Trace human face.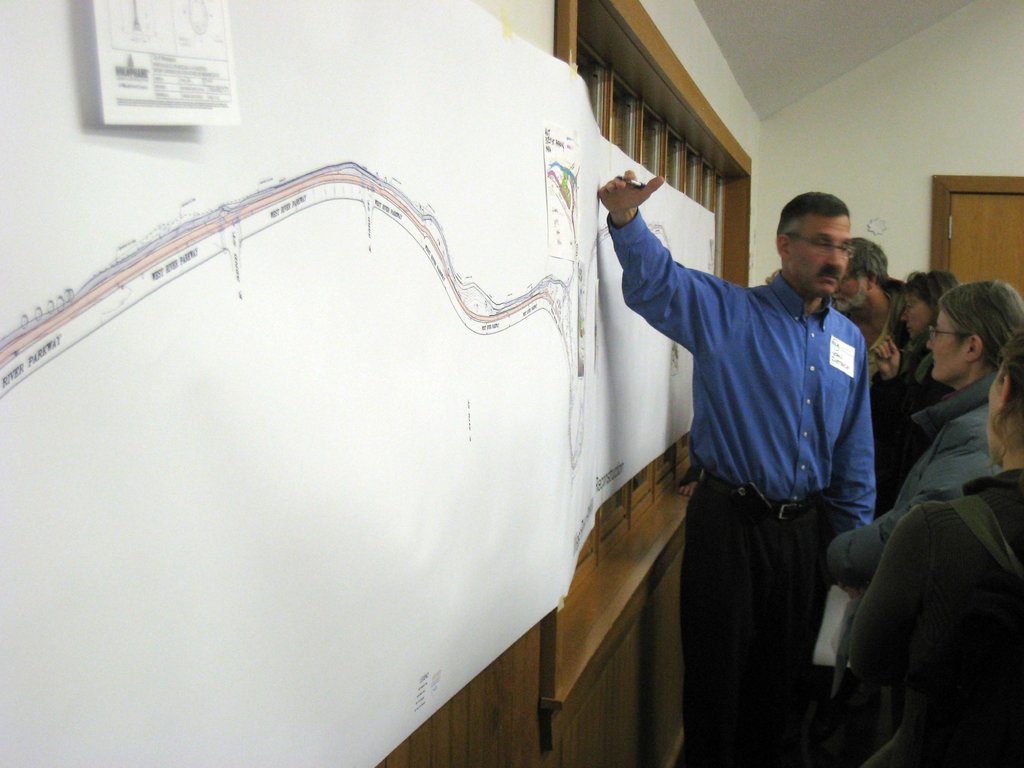
Traced to region(925, 314, 968, 383).
